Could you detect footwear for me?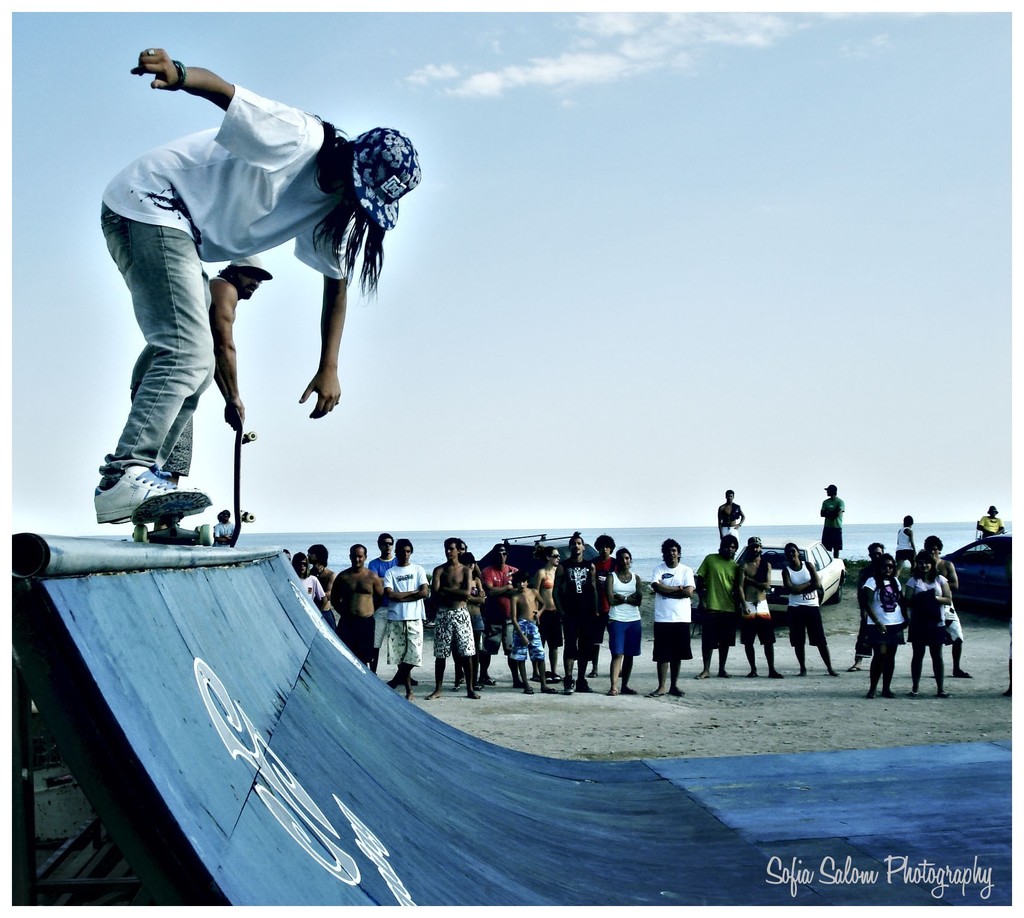
Detection result: [x1=565, y1=680, x2=576, y2=697].
